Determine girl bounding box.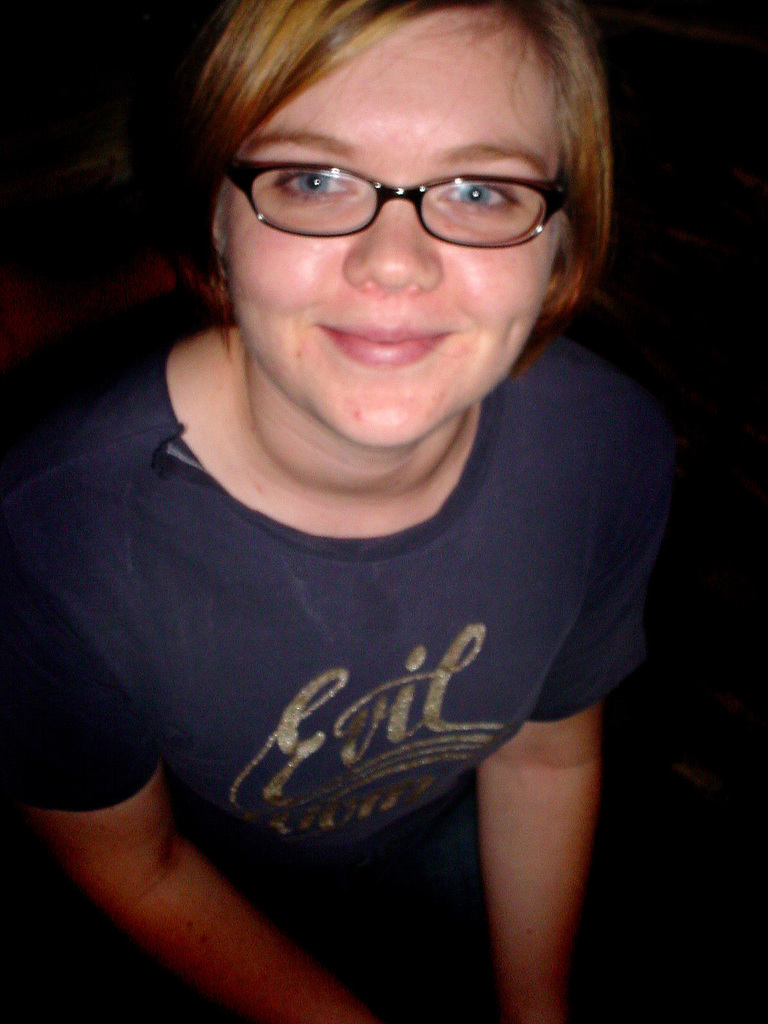
Determined: bbox=(0, 0, 689, 1023).
